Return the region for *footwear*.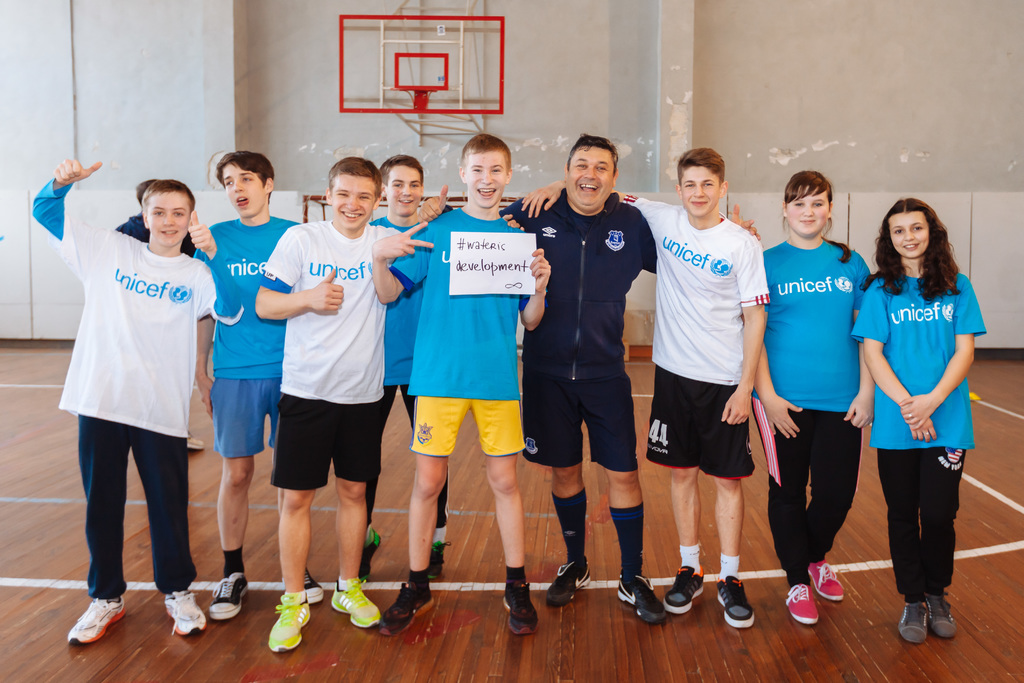
{"x1": 715, "y1": 574, "x2": 754, "y2": 624}.
